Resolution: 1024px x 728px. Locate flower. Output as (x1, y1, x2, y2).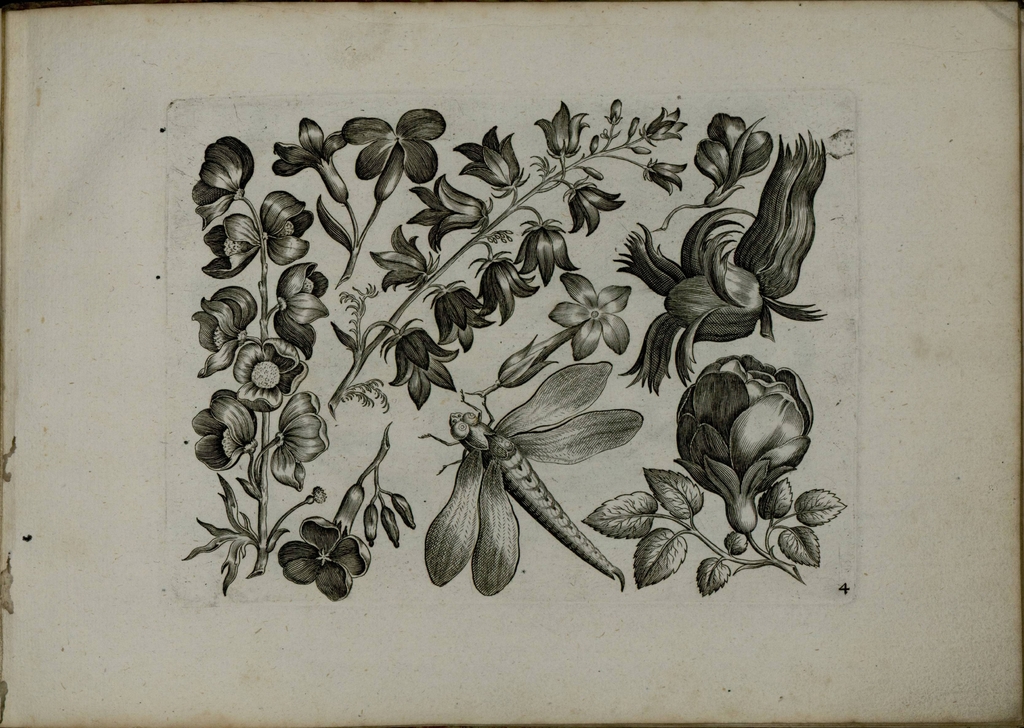
(535, 101, 591, 159).
